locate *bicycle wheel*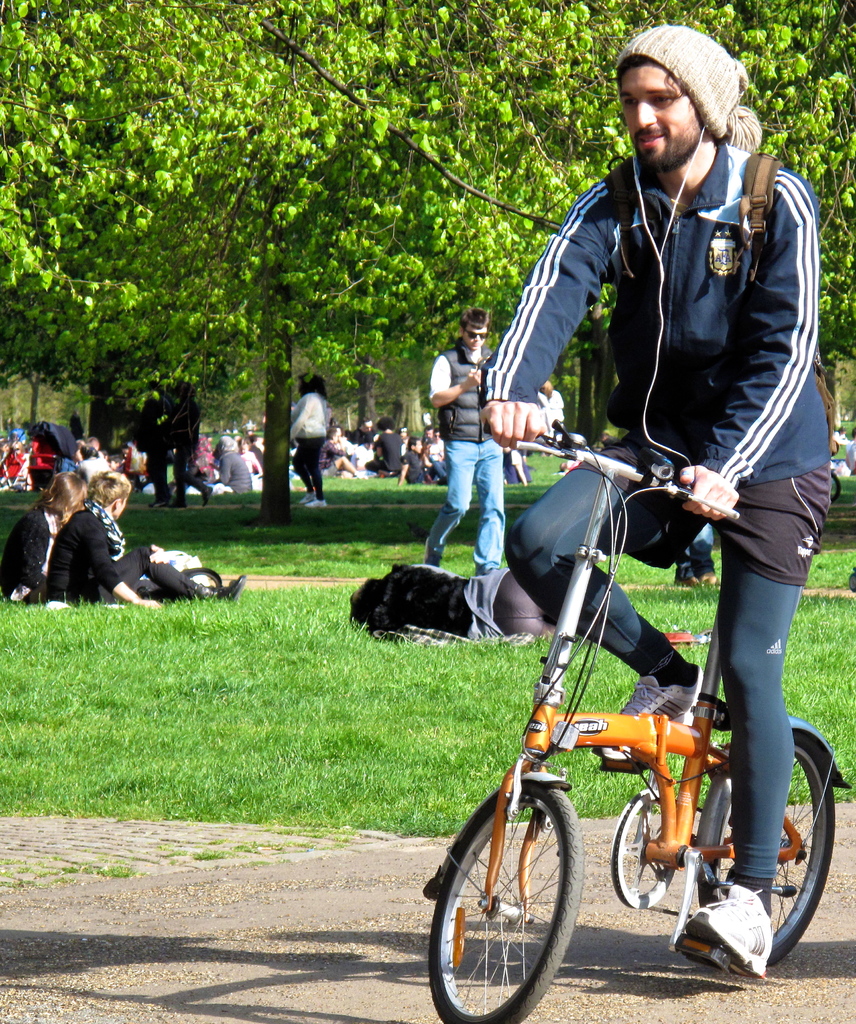
696:729:855:960
